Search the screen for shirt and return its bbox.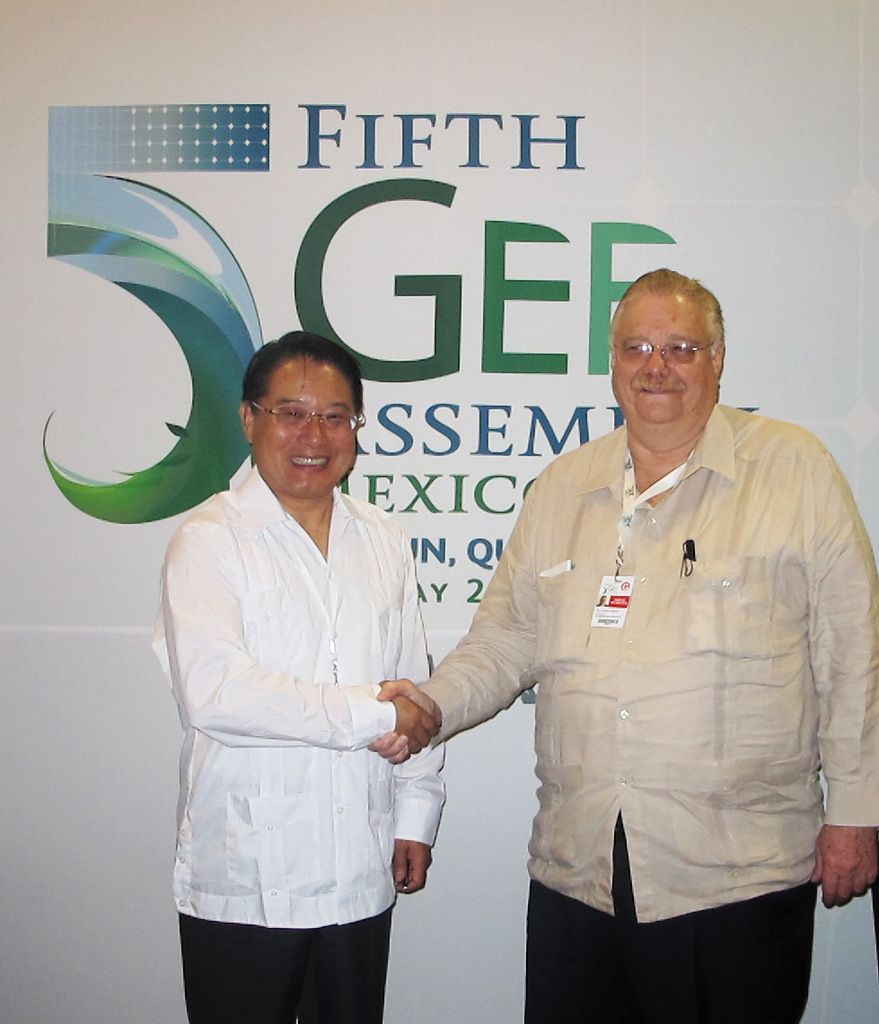
Found: region(157, 460, 449, 923).
